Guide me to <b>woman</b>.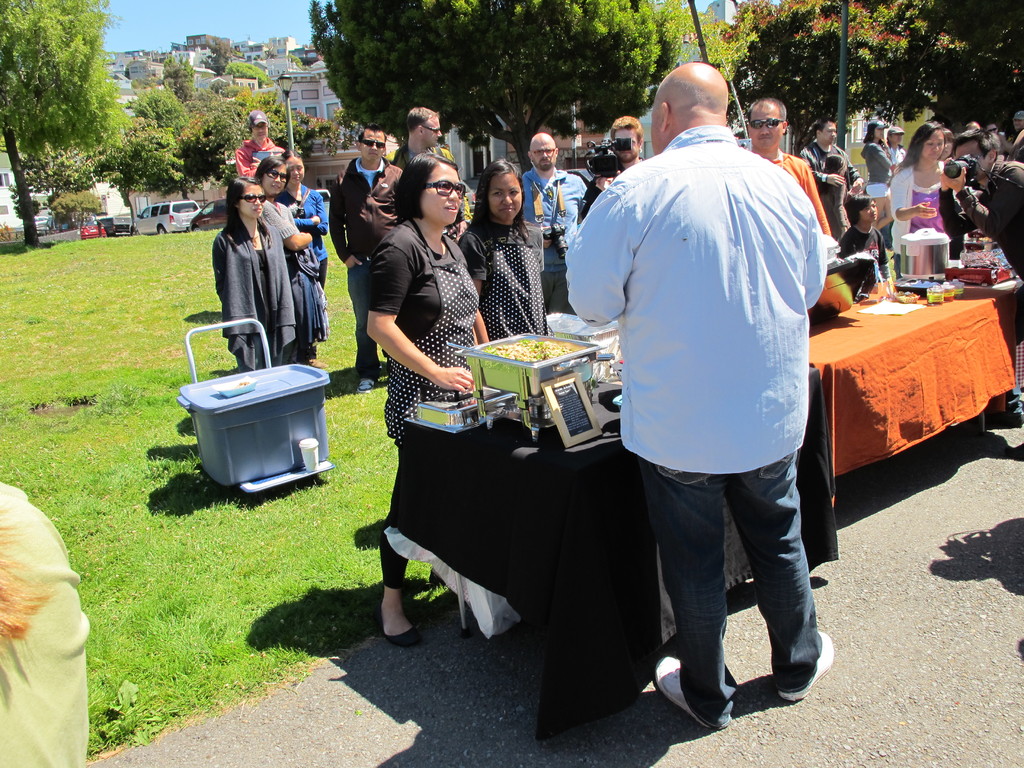
Guidance: [460,157,543,351].
